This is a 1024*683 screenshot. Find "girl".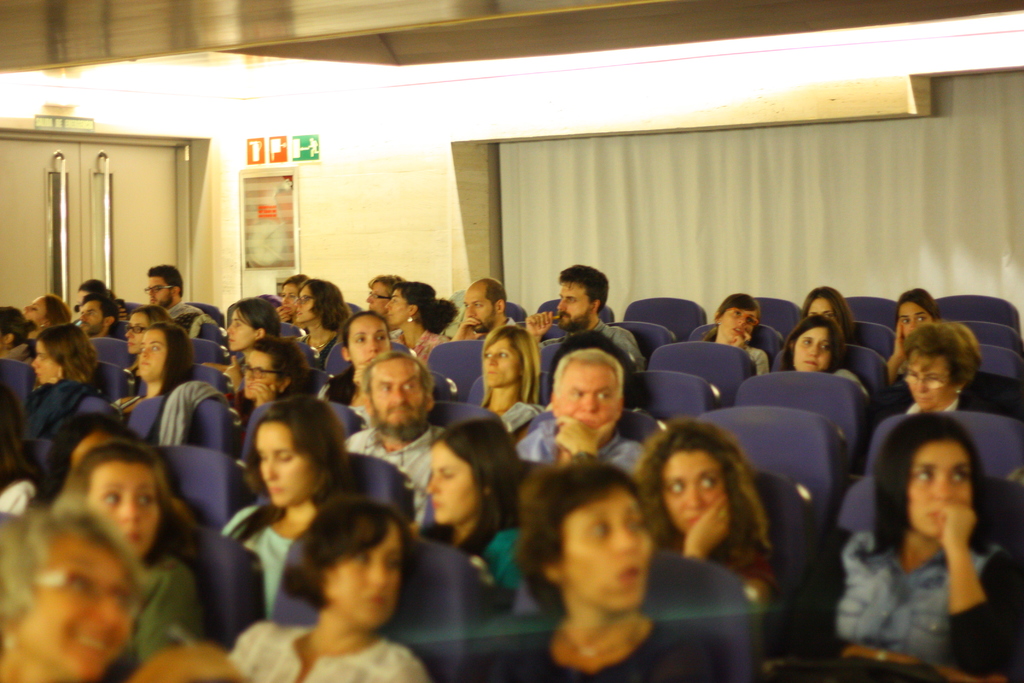
Bounding box: locate(342, 425, 440, 526).
